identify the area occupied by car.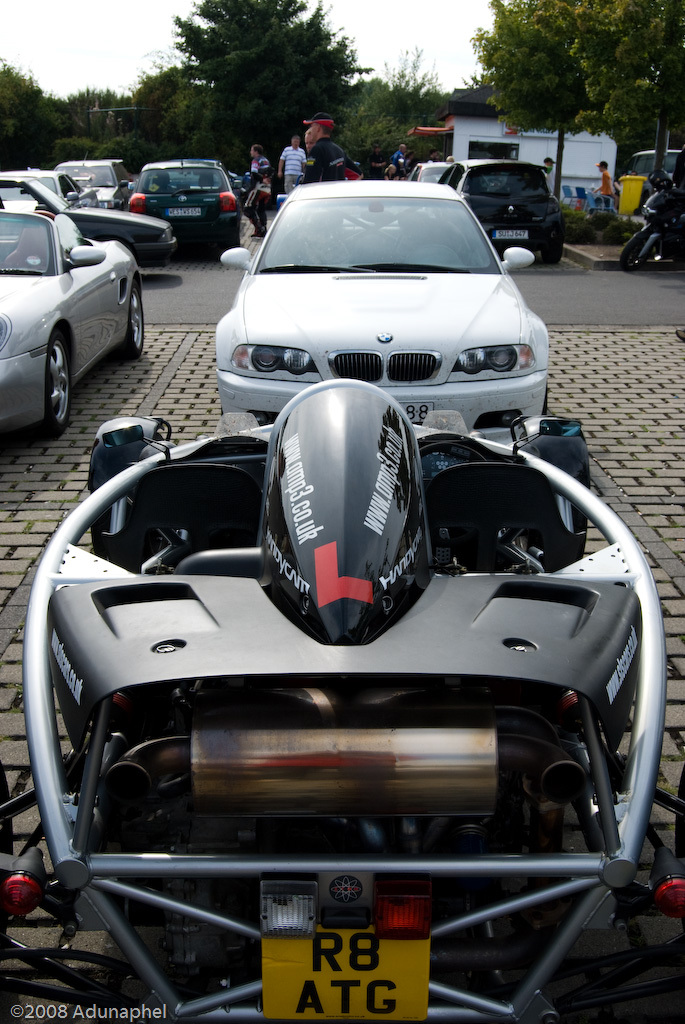
Area: [1,377,672,1023].
